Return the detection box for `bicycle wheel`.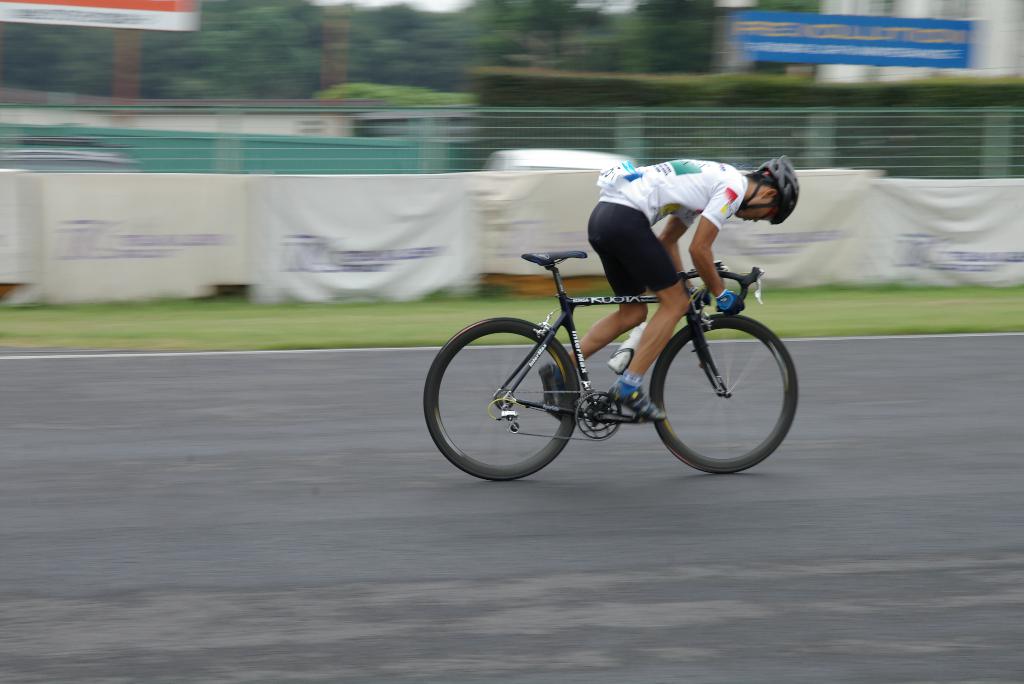
x1=422, y1=316, x2=580, y2=484.
